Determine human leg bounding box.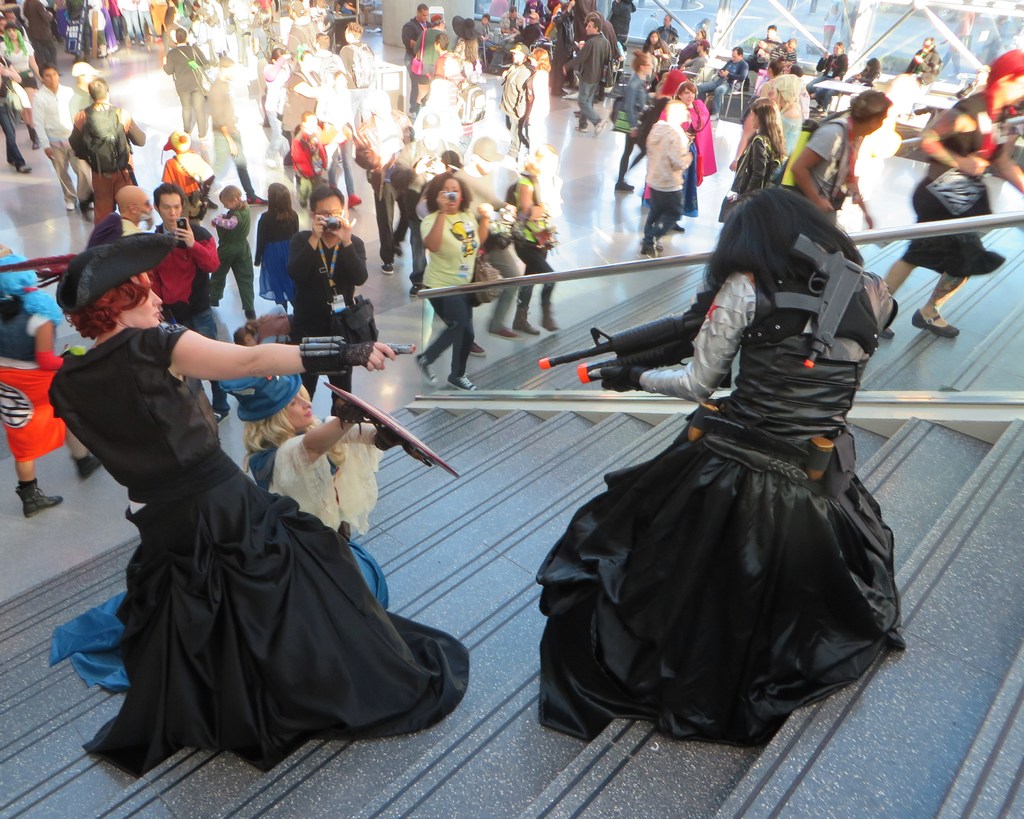
Determined: 575 76 605 132.
